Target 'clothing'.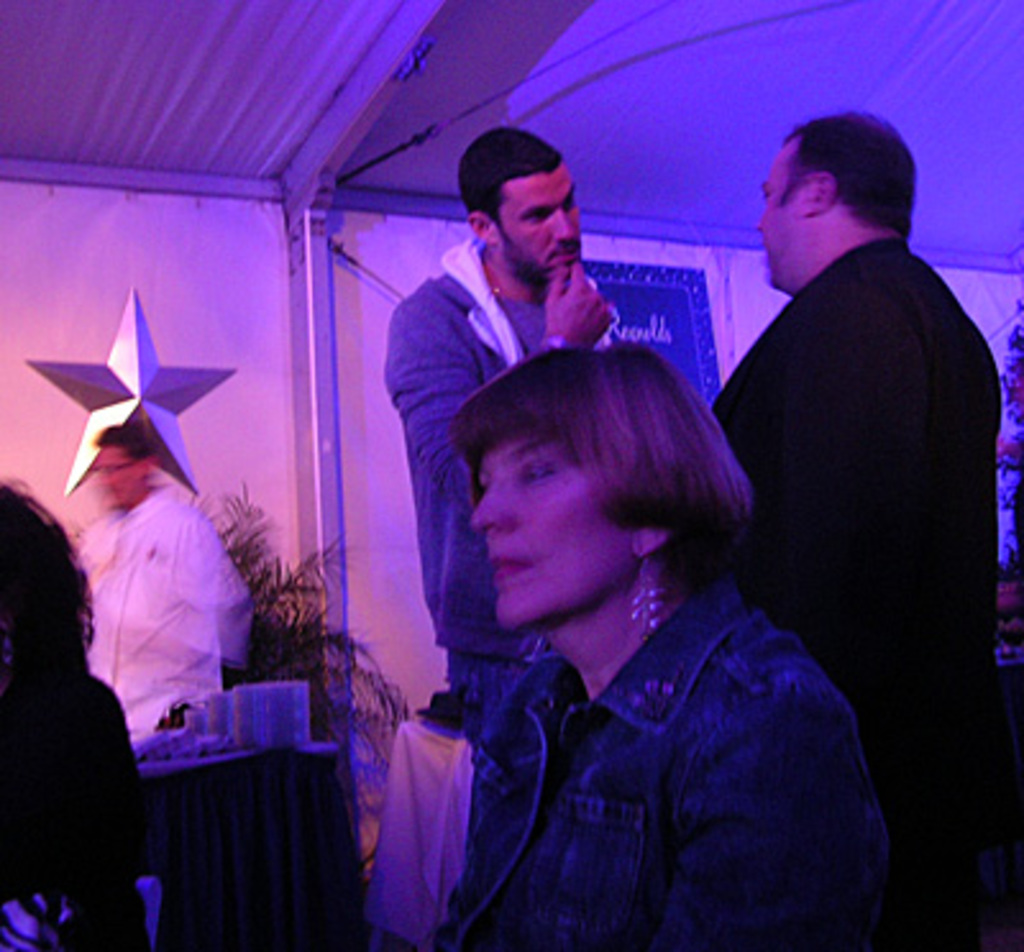
Target region: <region>425, 573, 888, 949</region>.
